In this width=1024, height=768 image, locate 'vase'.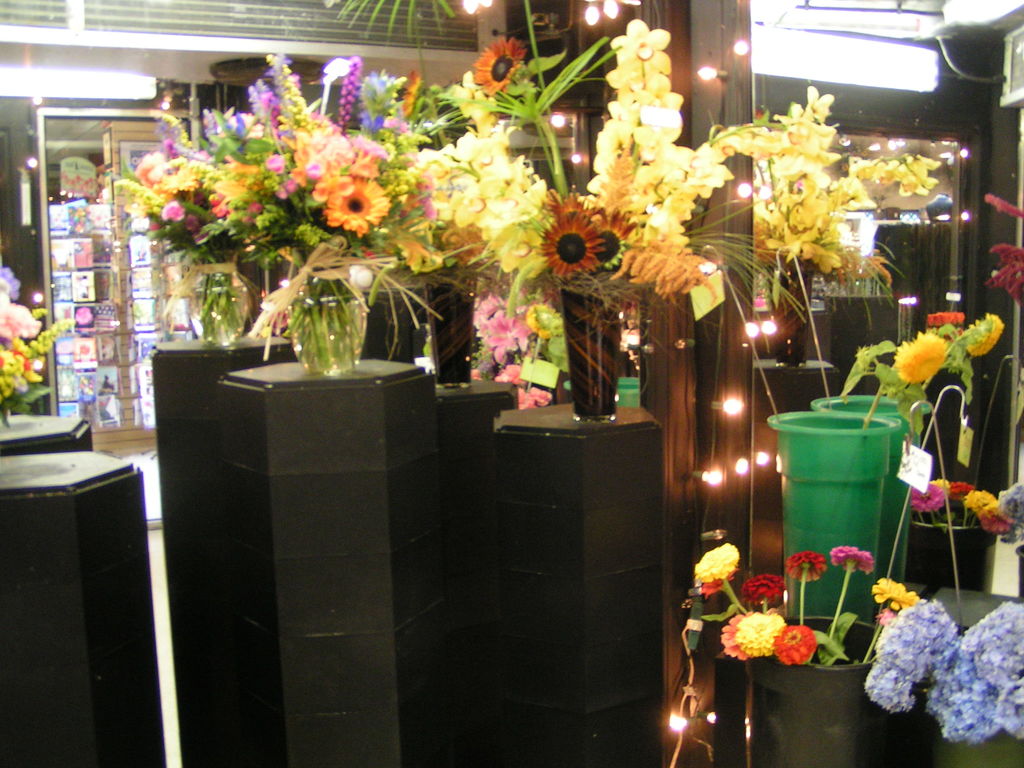
Bounding box: [left=908, top=508, right=995, bottom=590].
